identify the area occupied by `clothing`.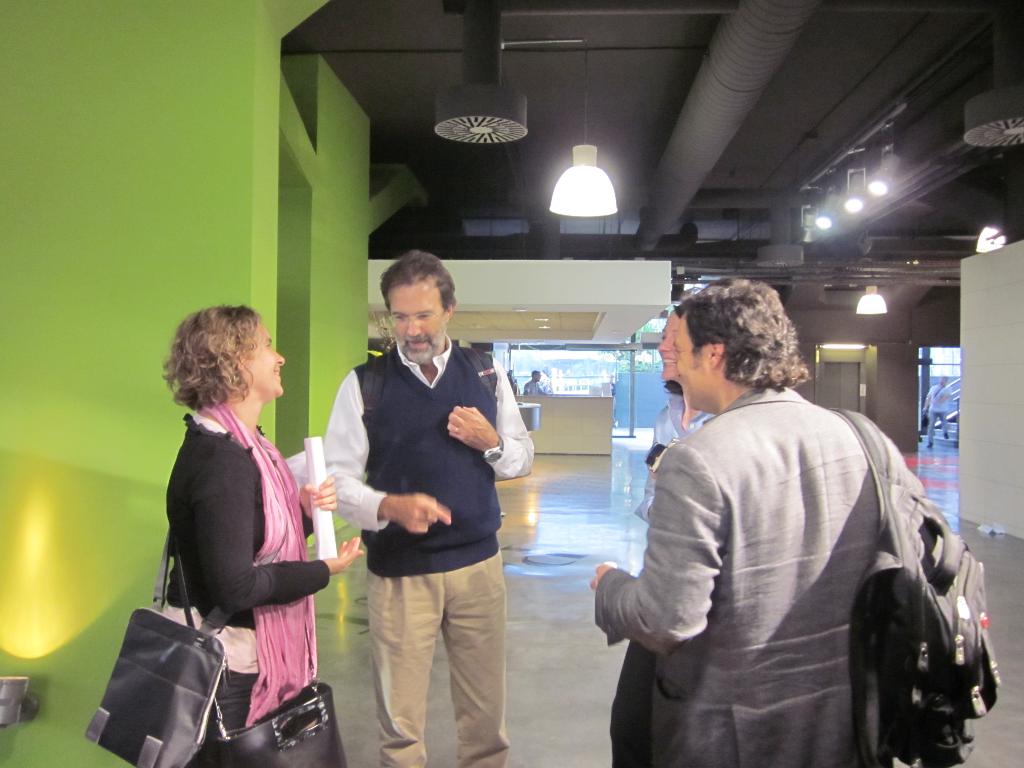
Area: <box>924,381,949,436</box>.
